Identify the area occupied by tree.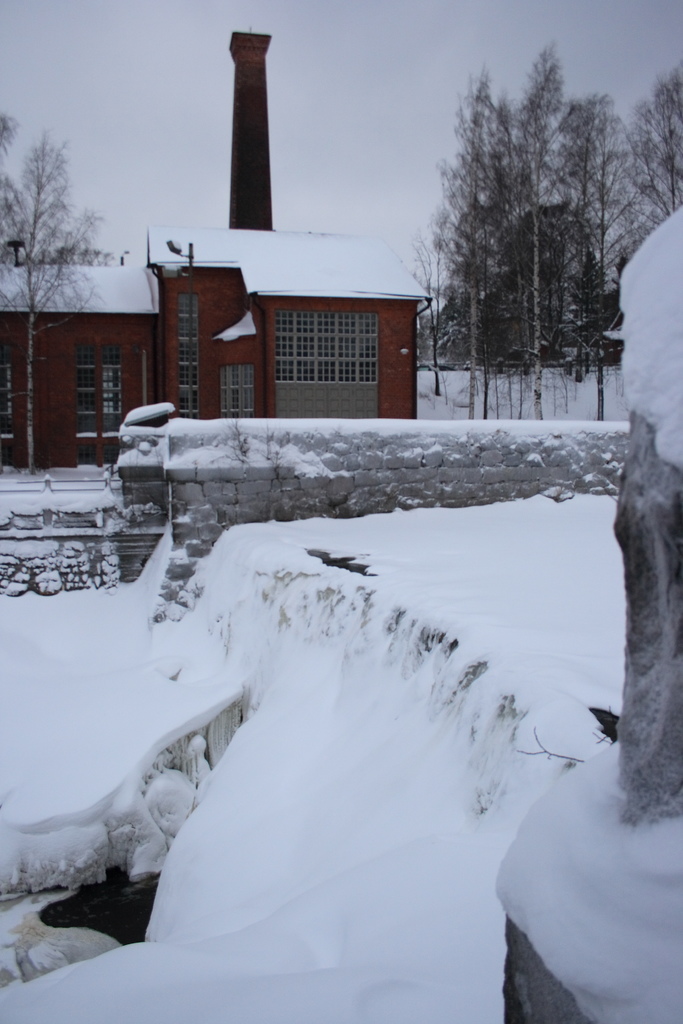
Area: [left=544, top=86, right=632, bottom=428].
